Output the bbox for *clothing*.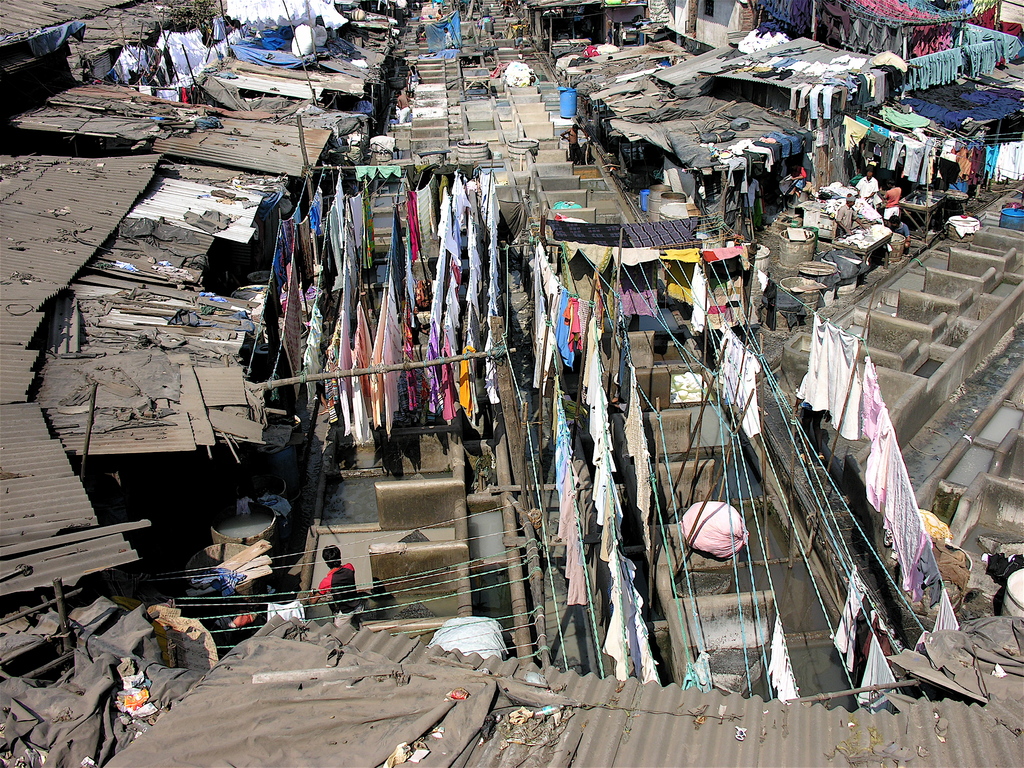
Rect(688, 271, 716, 327).
